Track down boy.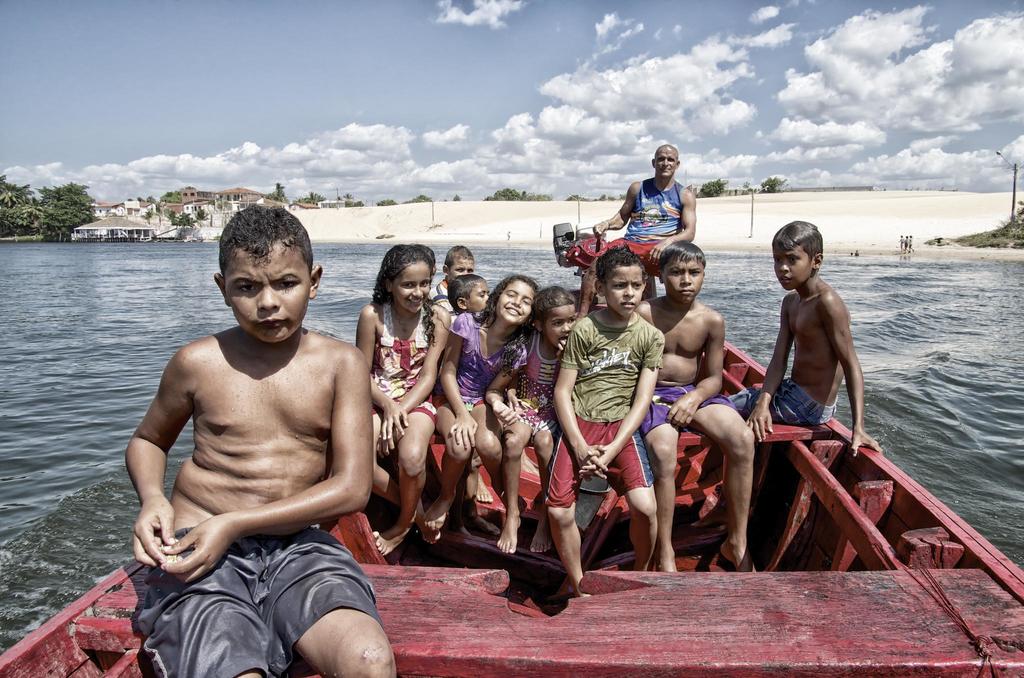
Tracked to {"x1": 118, "y1": 232, "x2": 394, "y2": 664}.
